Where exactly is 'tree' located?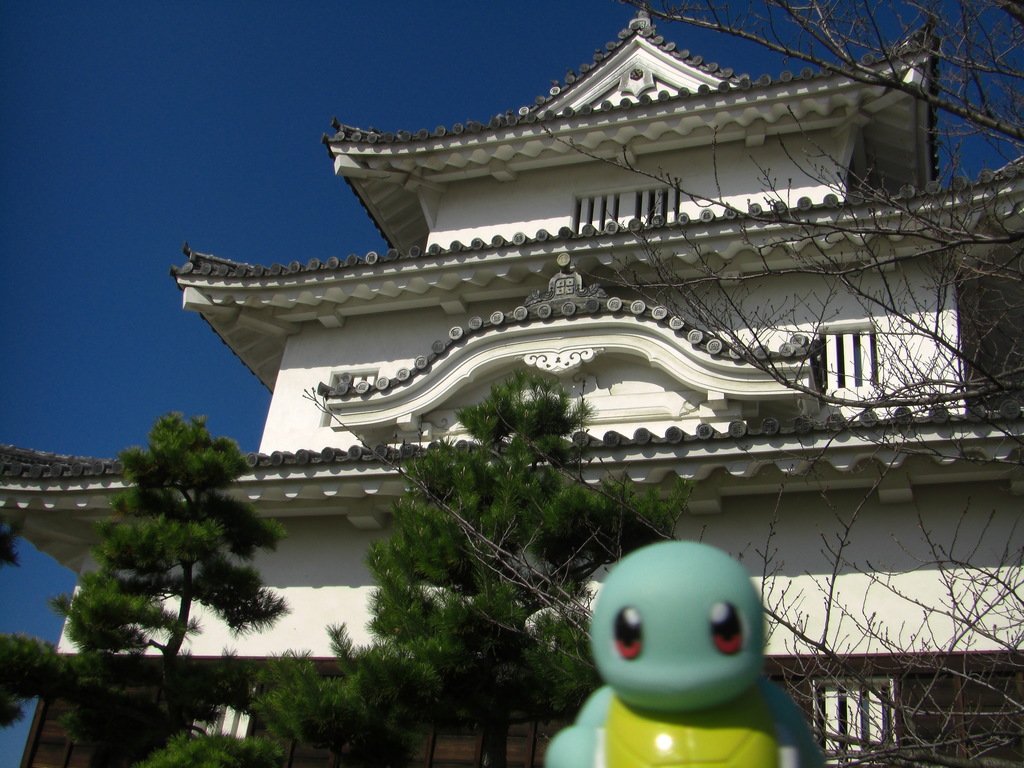
Its bounding box is pyautogui.locateOnScreen(273, 371, 682, 767).
